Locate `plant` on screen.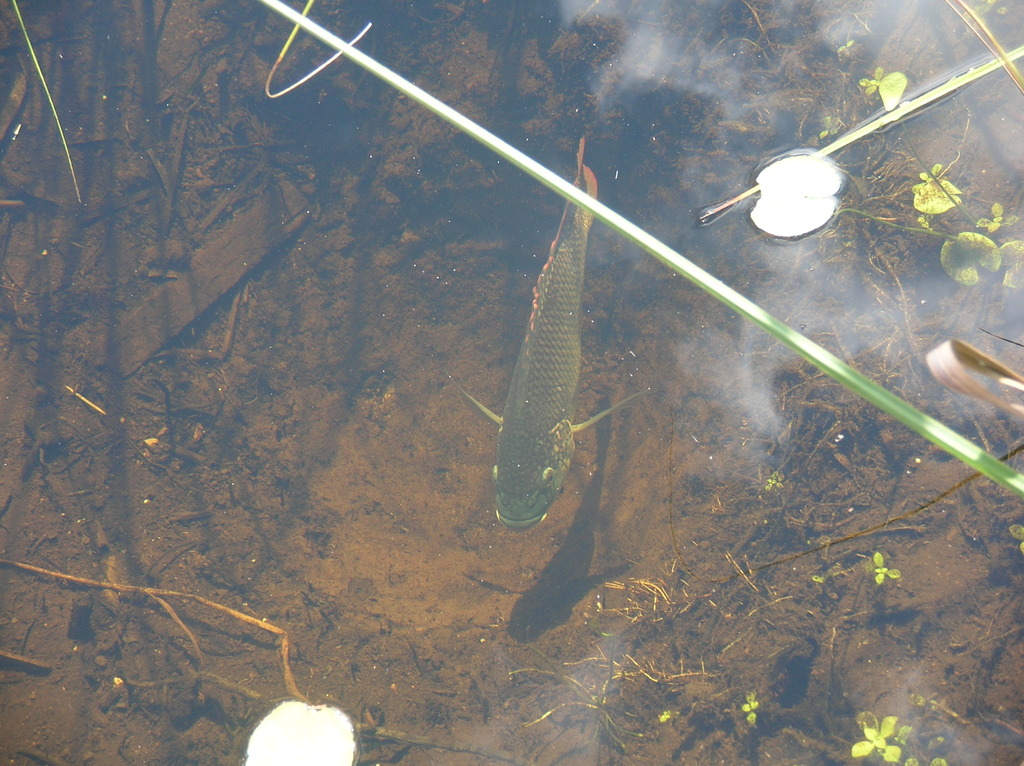
On screen at region(842, 708, 911, 765).
